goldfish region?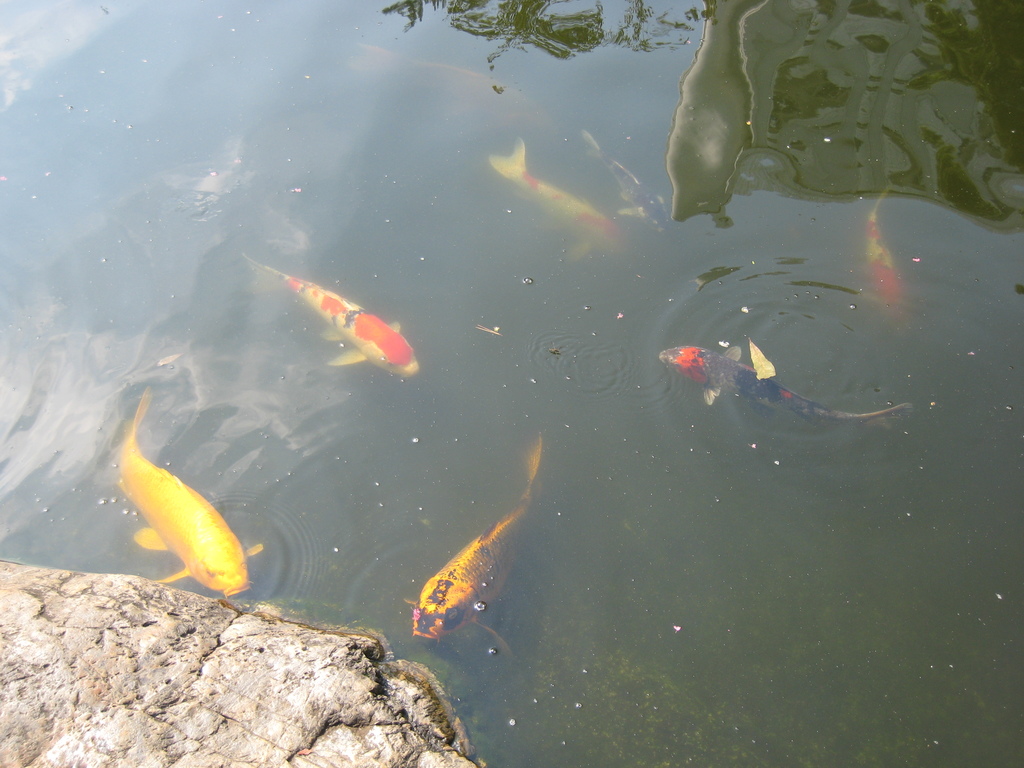
(252, 261, 415, 375)
